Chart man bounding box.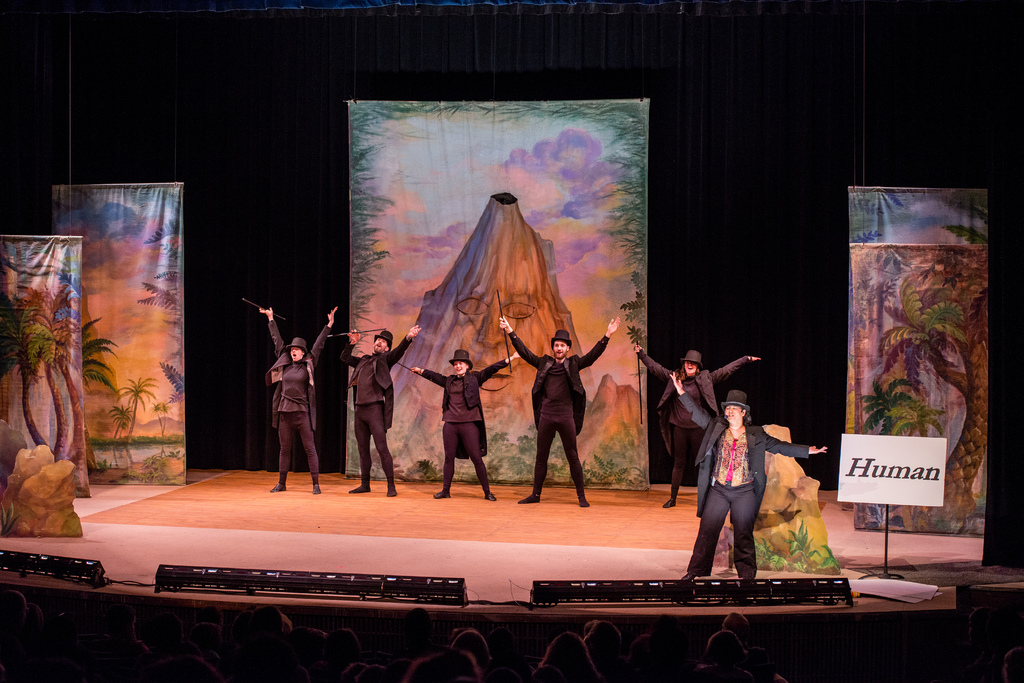
Charted: bbox=[496, 314, 618, 505].
